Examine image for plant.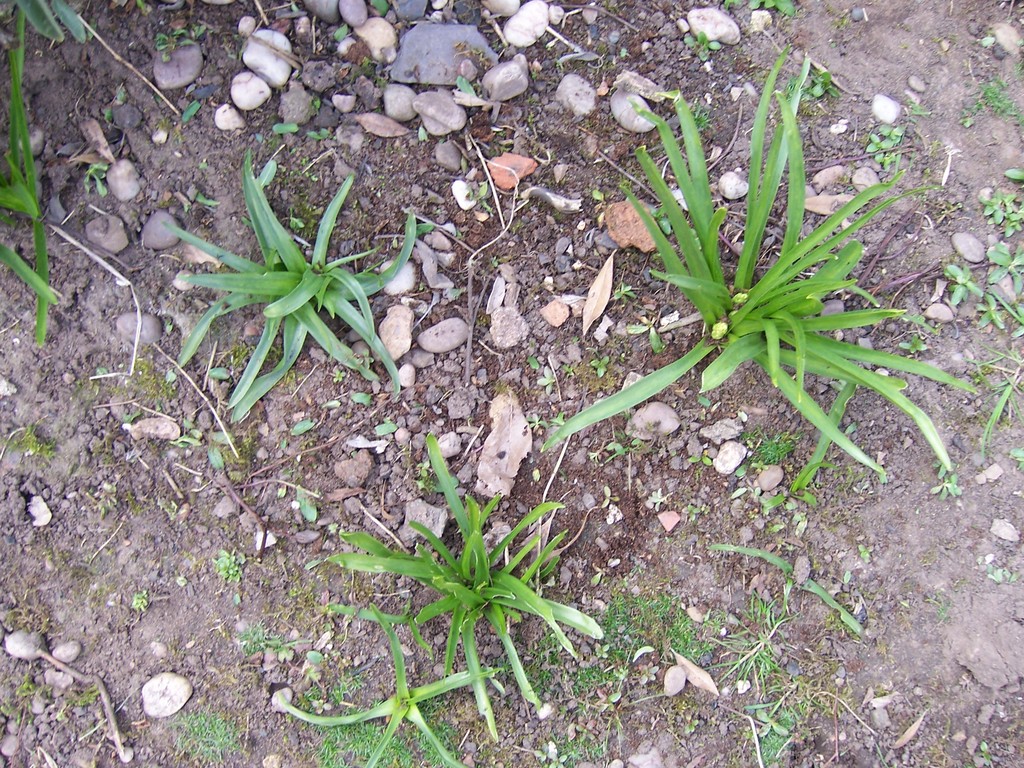
Examination result: <region>239, 620, 301, 666</region>.
